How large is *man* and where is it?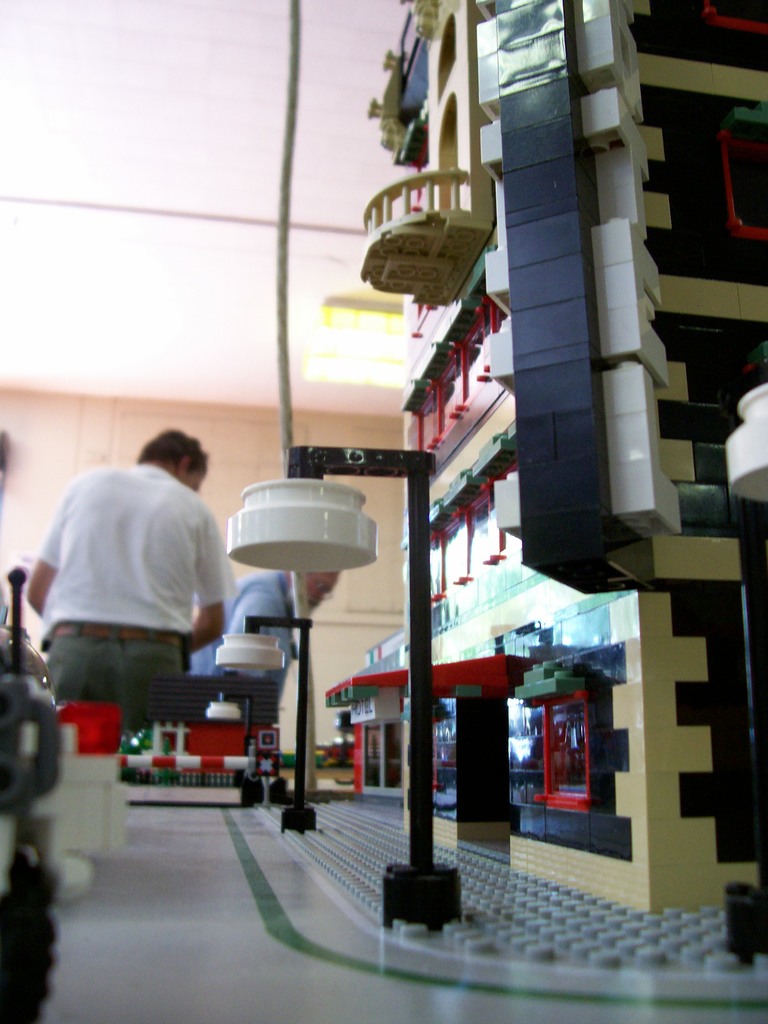
Bounding box: (left=37, top=415, right=243, bottom=764).
